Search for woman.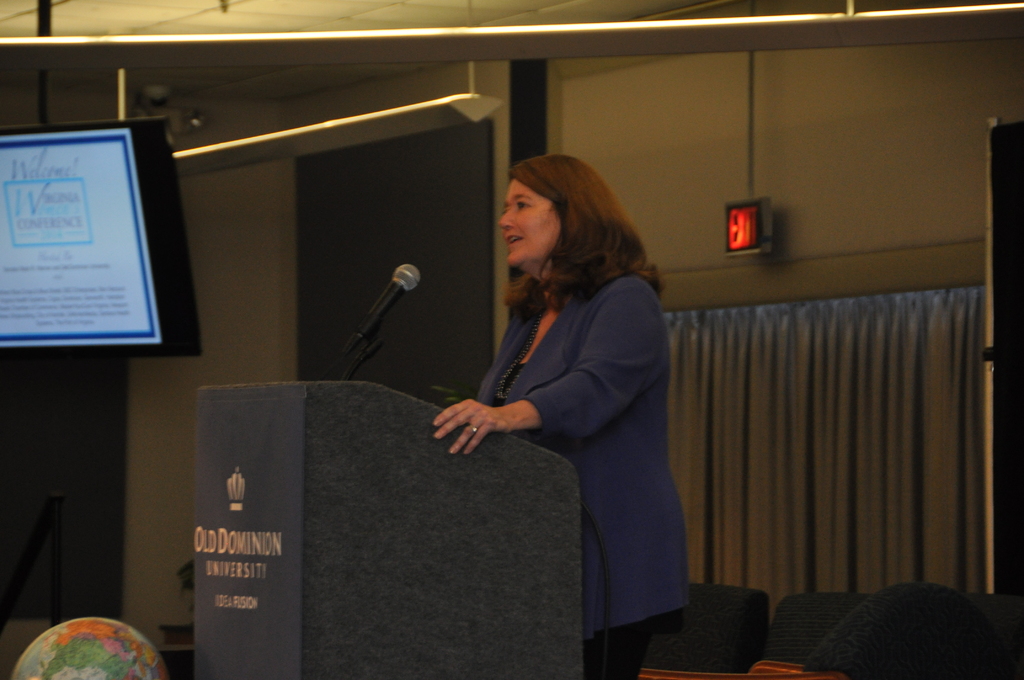
Found at [443,143,682,668].
